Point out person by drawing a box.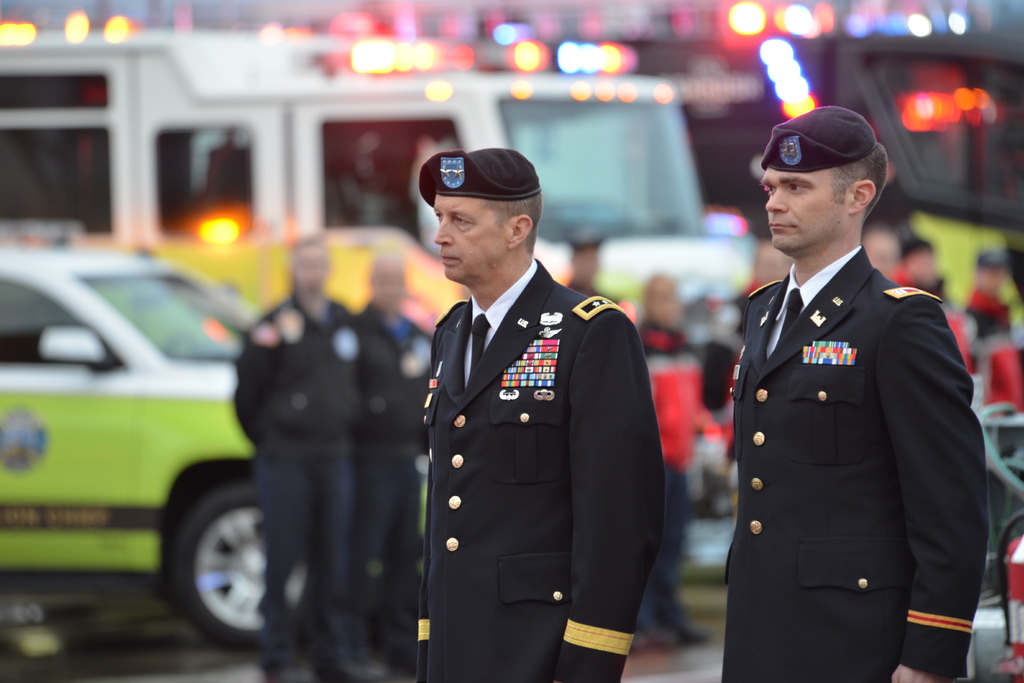
(x1=391, y1=148, x2=657, y2=682).
